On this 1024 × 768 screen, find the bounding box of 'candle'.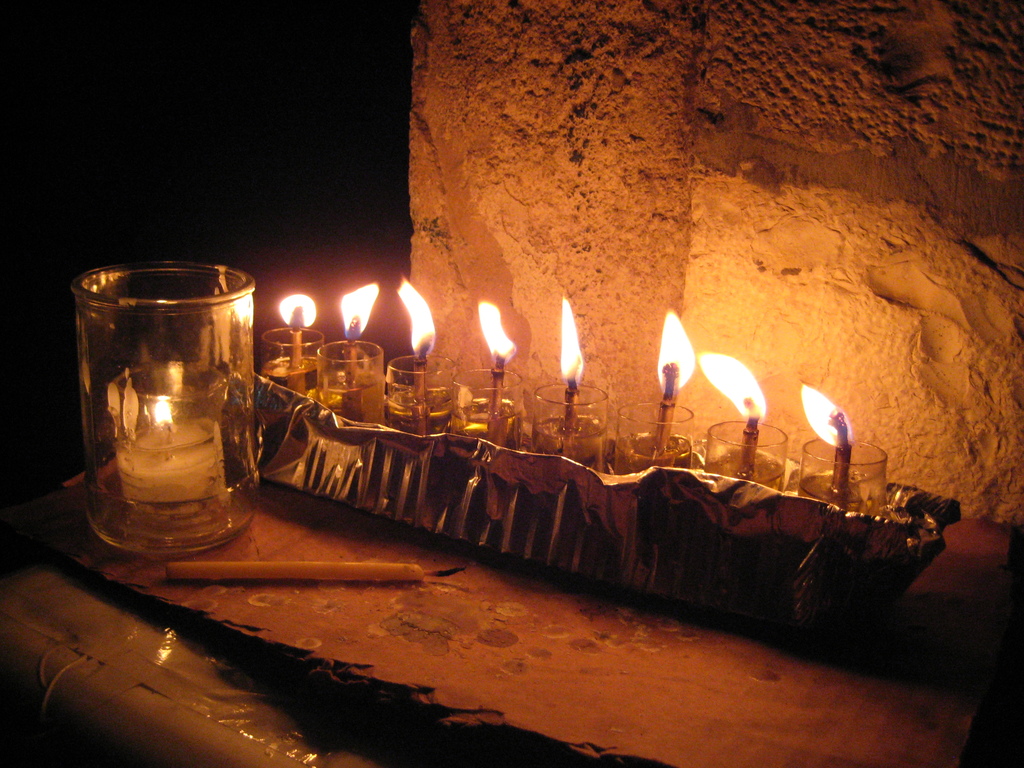
Bounding box: box=[396, 270, 437, 438].
